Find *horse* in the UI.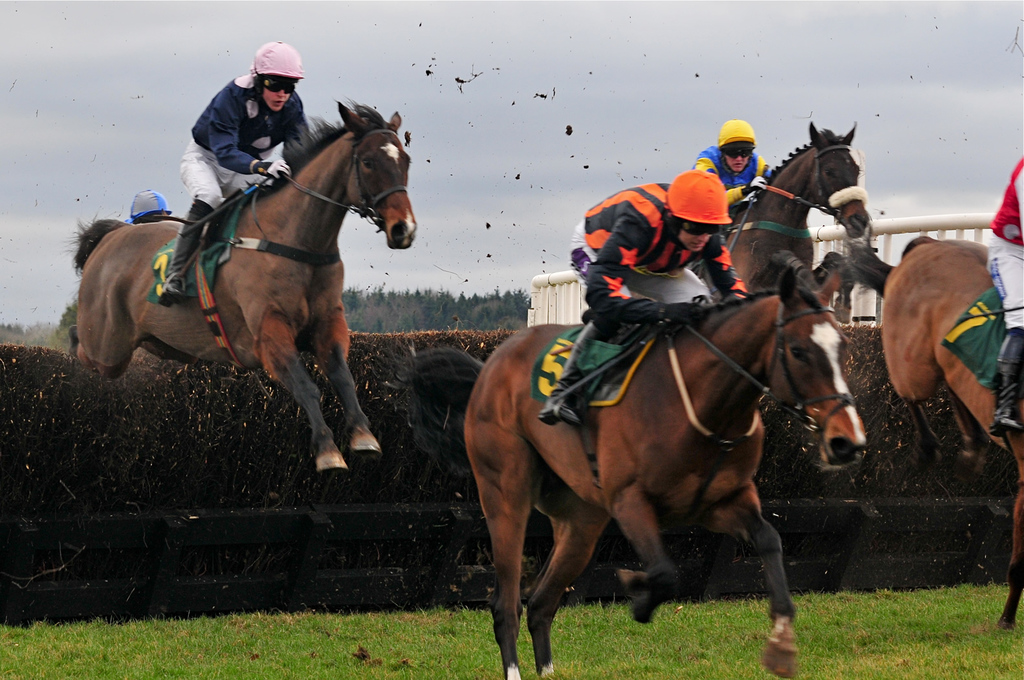
UI element at region(68, 95, 416, 475).
